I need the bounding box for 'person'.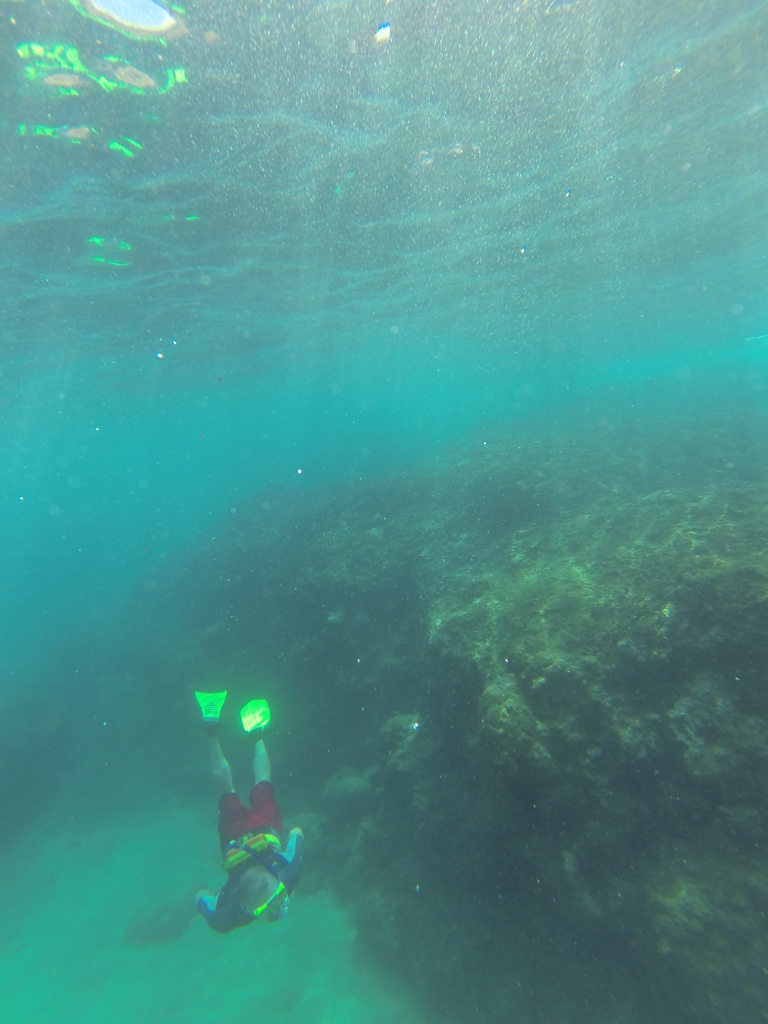
Here it is: <region>193, 687, 300, 948</region>.
